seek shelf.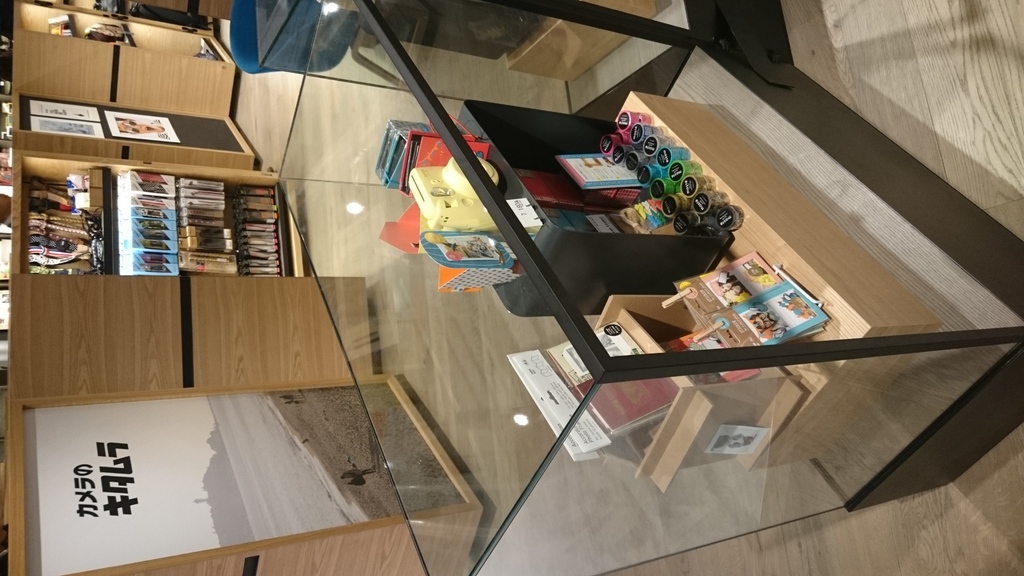
<box>19,0,221,35</box>.
